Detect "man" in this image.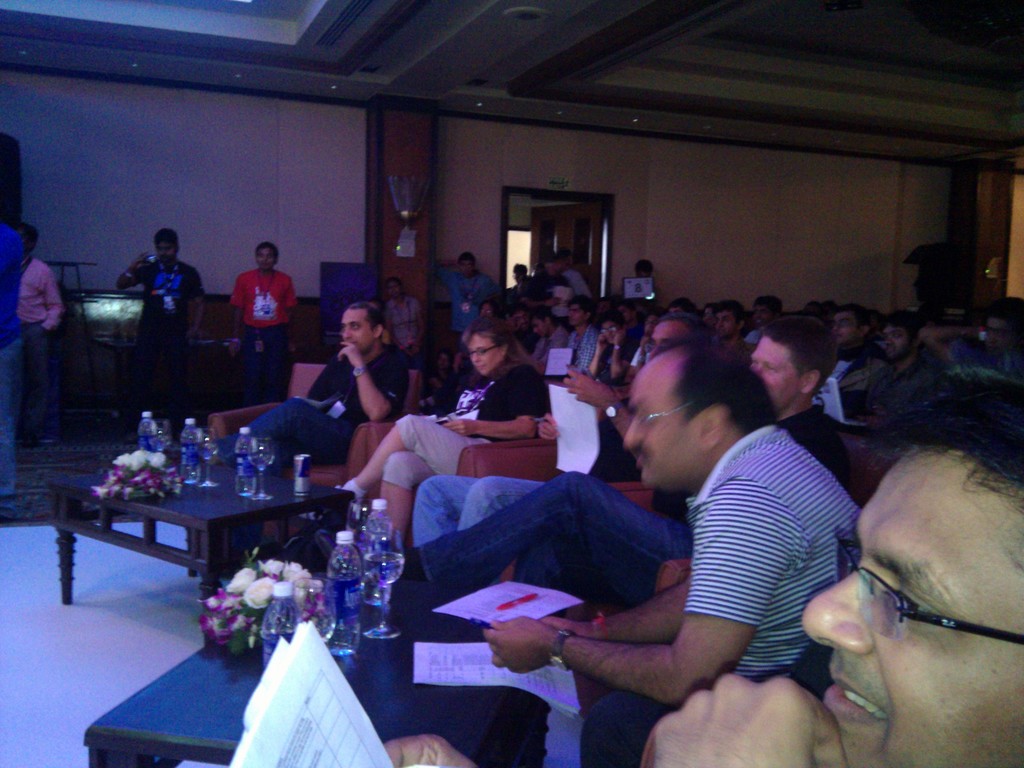
Detection: (x1=554, y1=299, x2=604, y2=378).
